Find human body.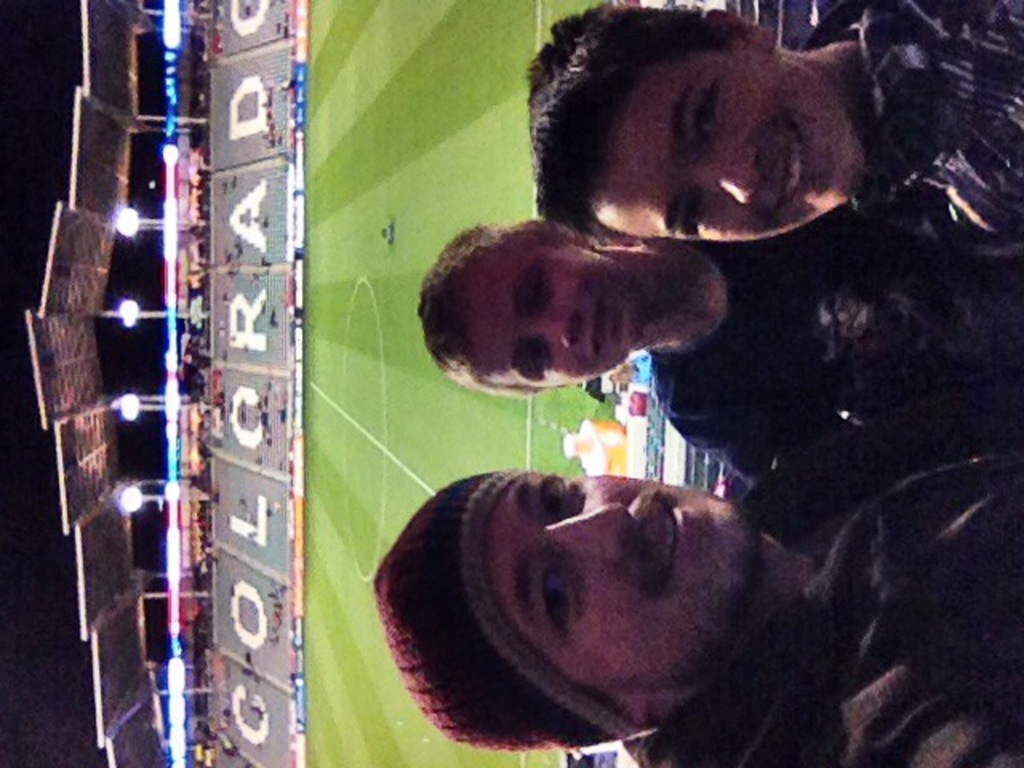
pyautogui.locateOnScreen(424, 216, 1022, 466).
